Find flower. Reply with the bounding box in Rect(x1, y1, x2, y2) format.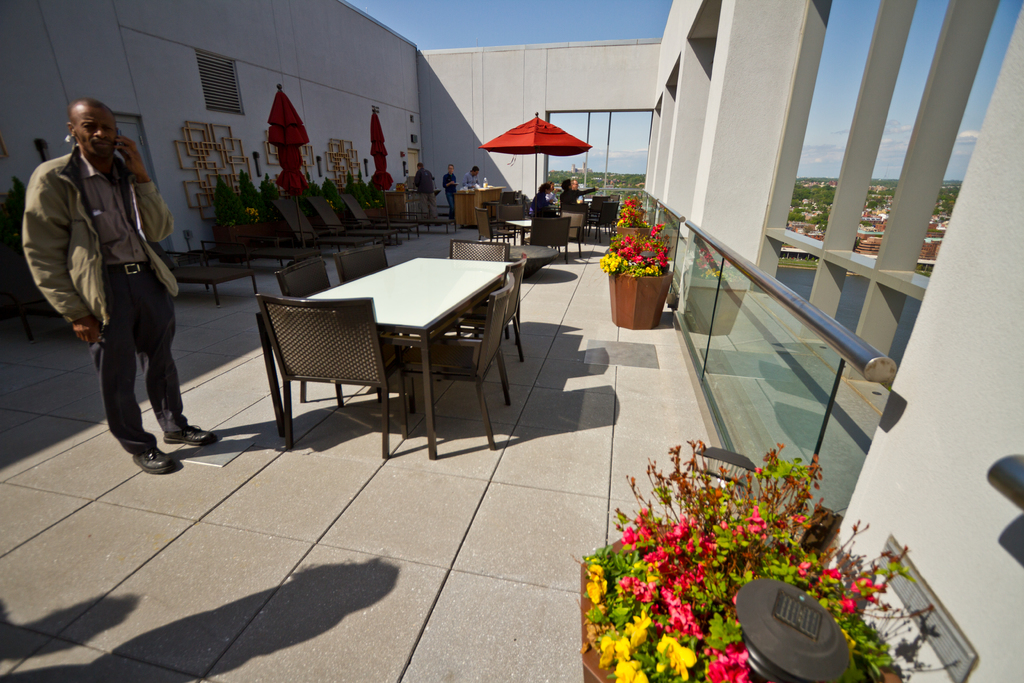
Rect(708, 646, 748, 682).
